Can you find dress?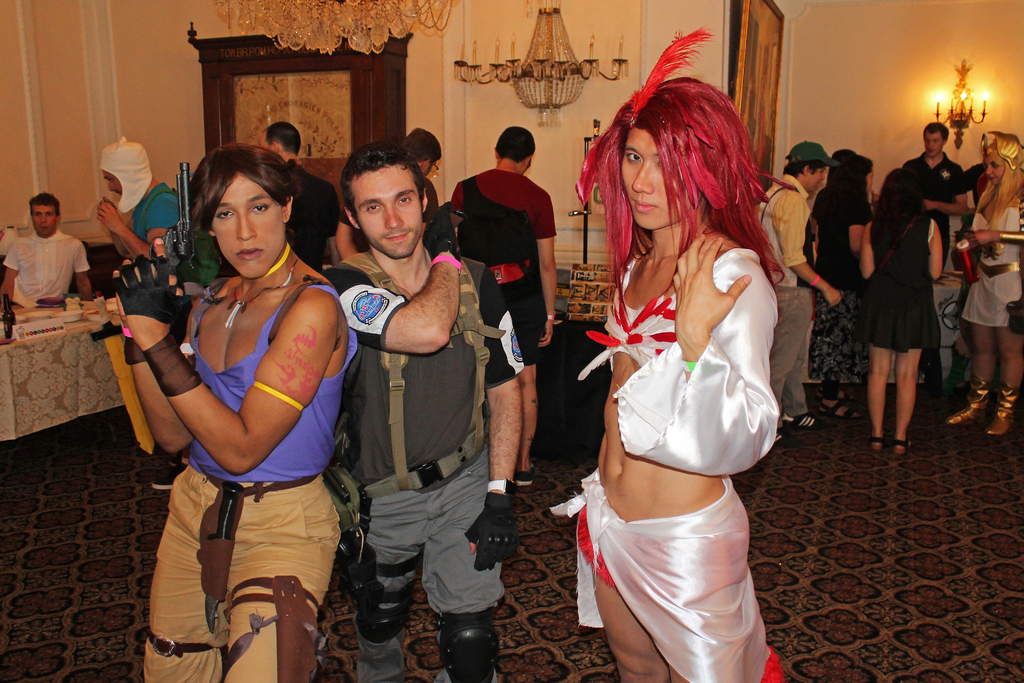
Yes, bounding box: x1=859, y1=215, x2=939, y2=353.
